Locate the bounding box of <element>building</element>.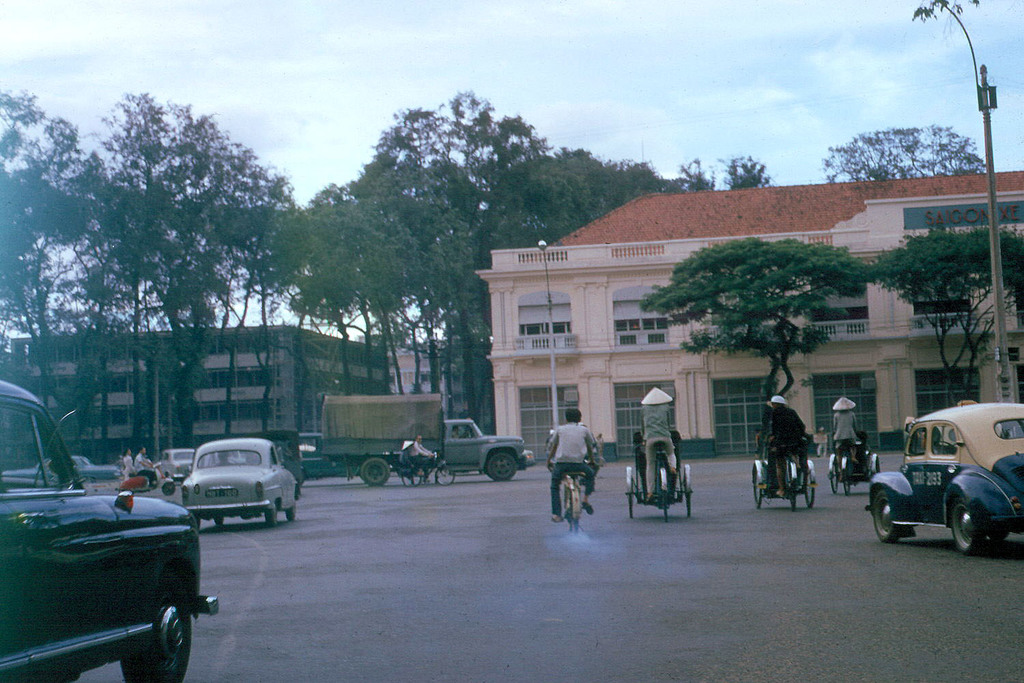
Bounding box: 476 169 1023 464.
